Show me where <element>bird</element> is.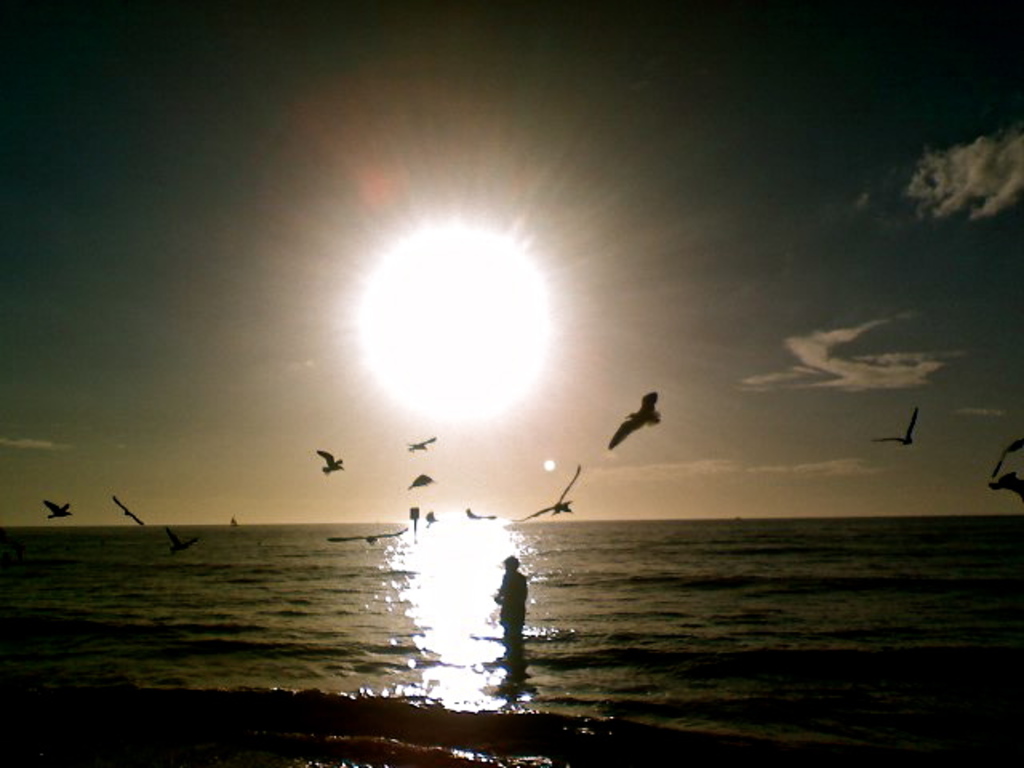
<element>bird</element> is at {"left": 509, "top": 464, "right": 576, "bottom": 522}.
